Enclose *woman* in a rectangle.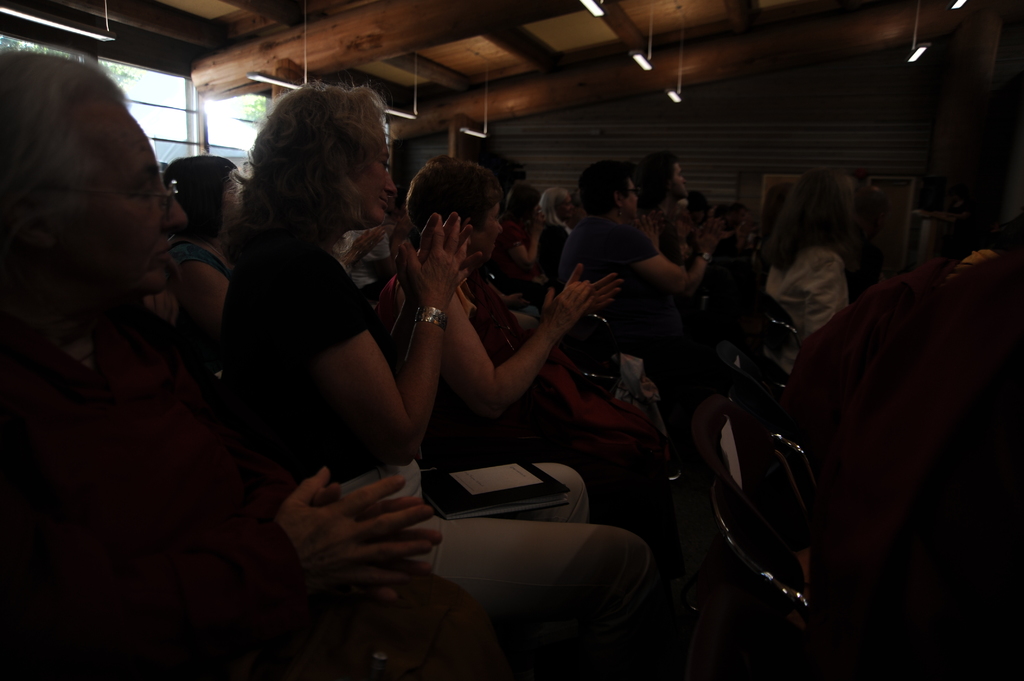
locate(237, 93, 504, 514).
